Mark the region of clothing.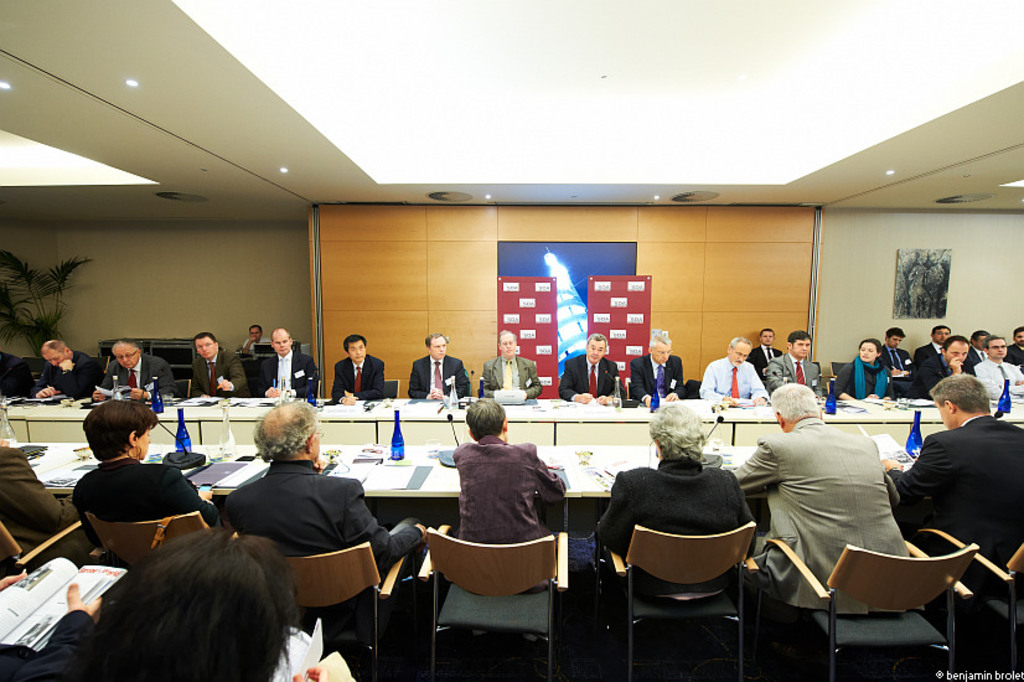
Region: (0, 605, 99, 681).
